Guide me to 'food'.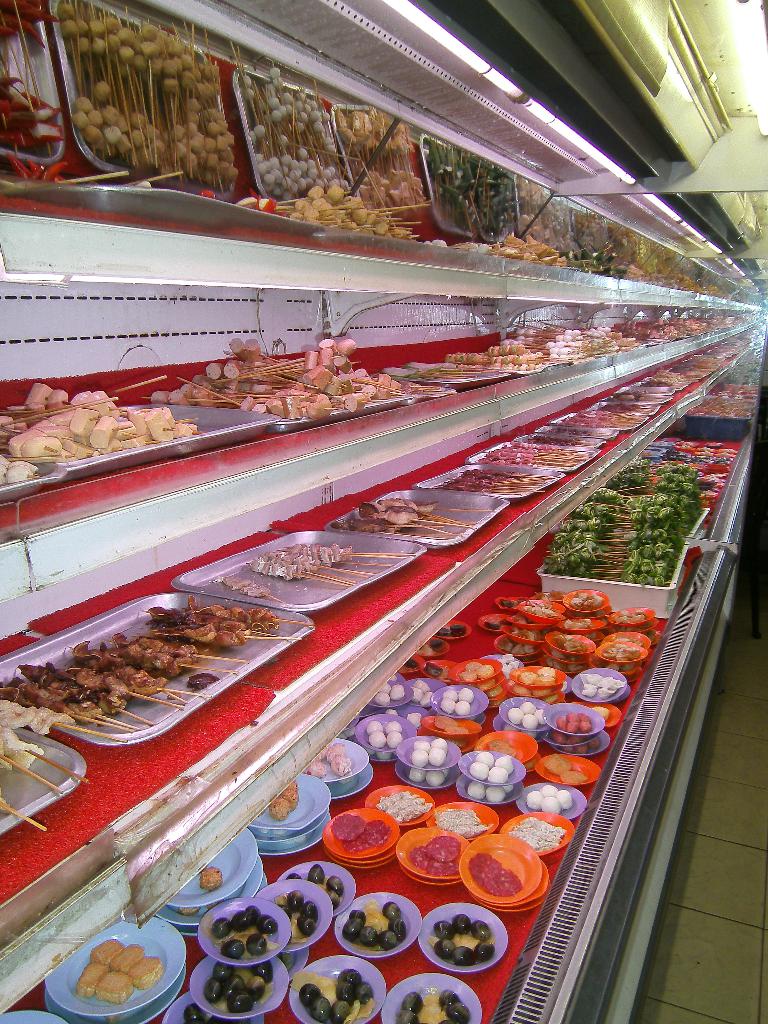
Guidance: bbox(196, 188, 217, 204).
